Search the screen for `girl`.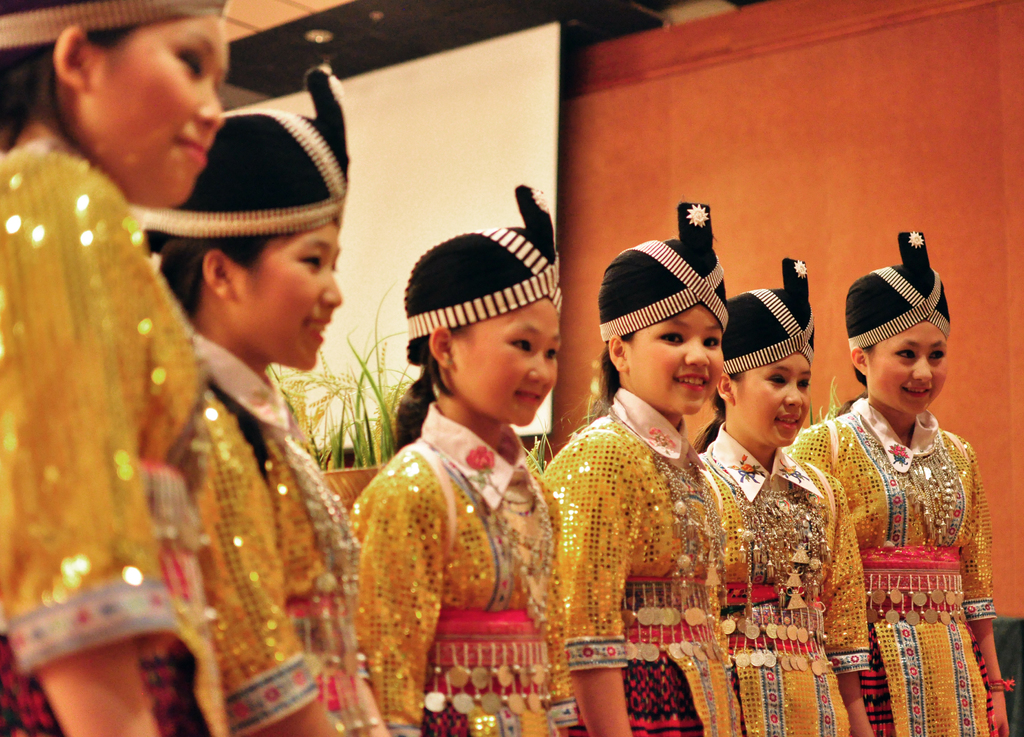
Found at detection(141, 60, 392, 736).
